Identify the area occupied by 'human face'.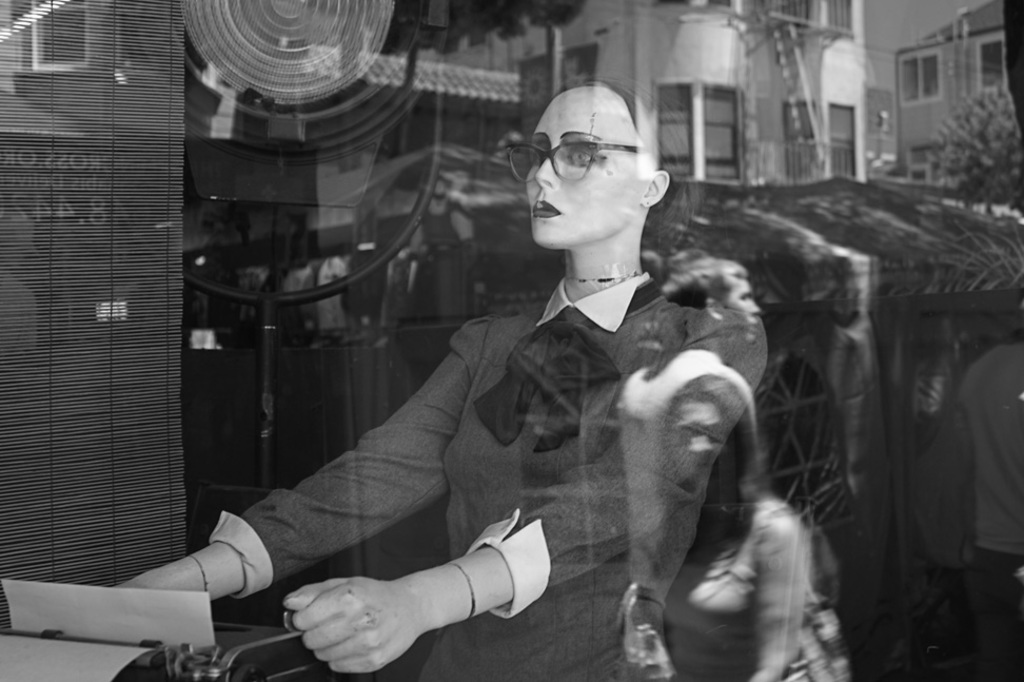
Area: x1=525, y1=91, x2=644, y2=248.
